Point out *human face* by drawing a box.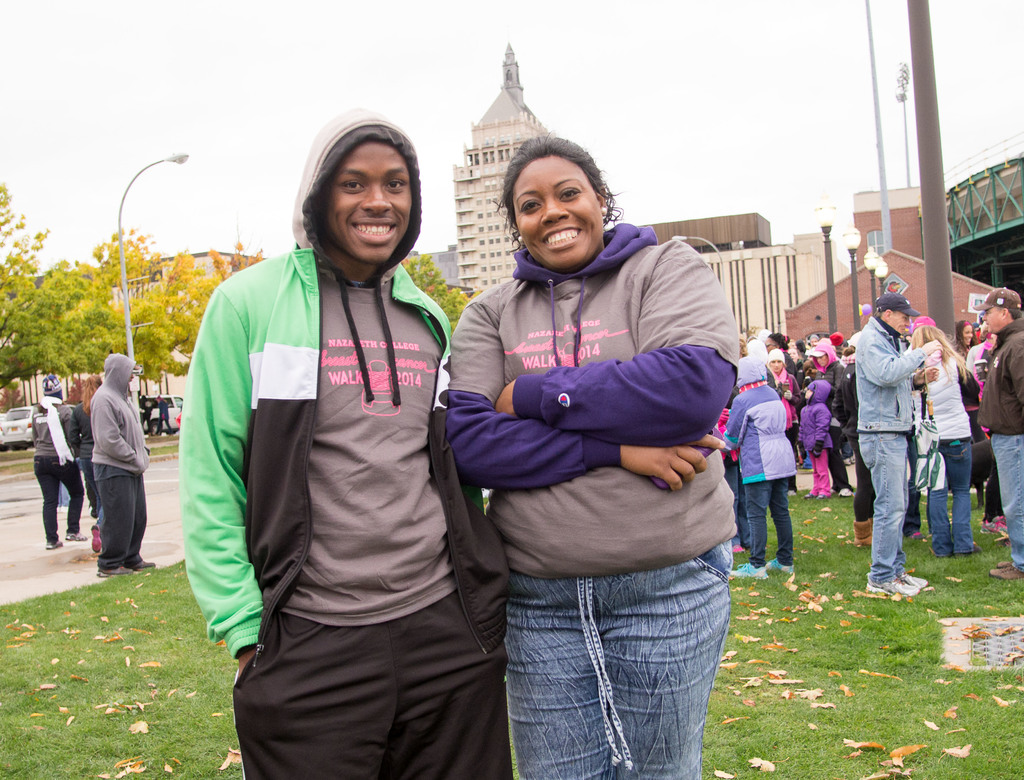
961:323:973:344.
